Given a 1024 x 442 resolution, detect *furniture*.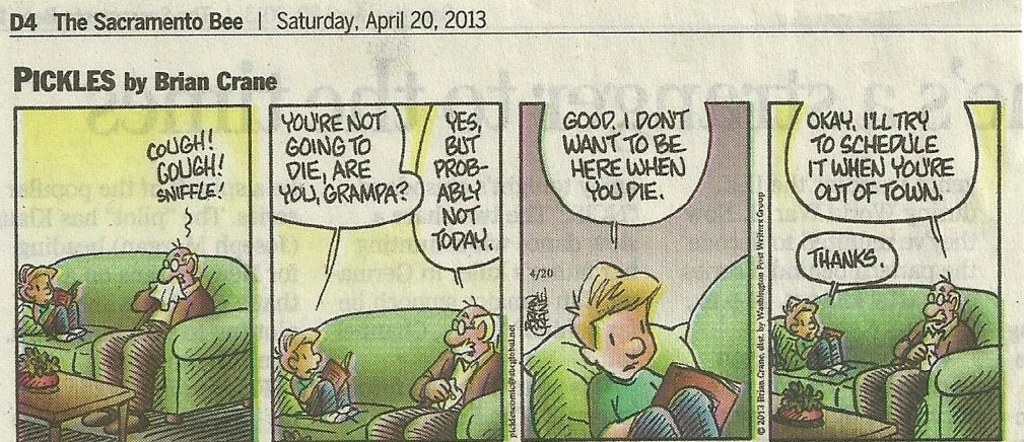
15:249:254:425.
